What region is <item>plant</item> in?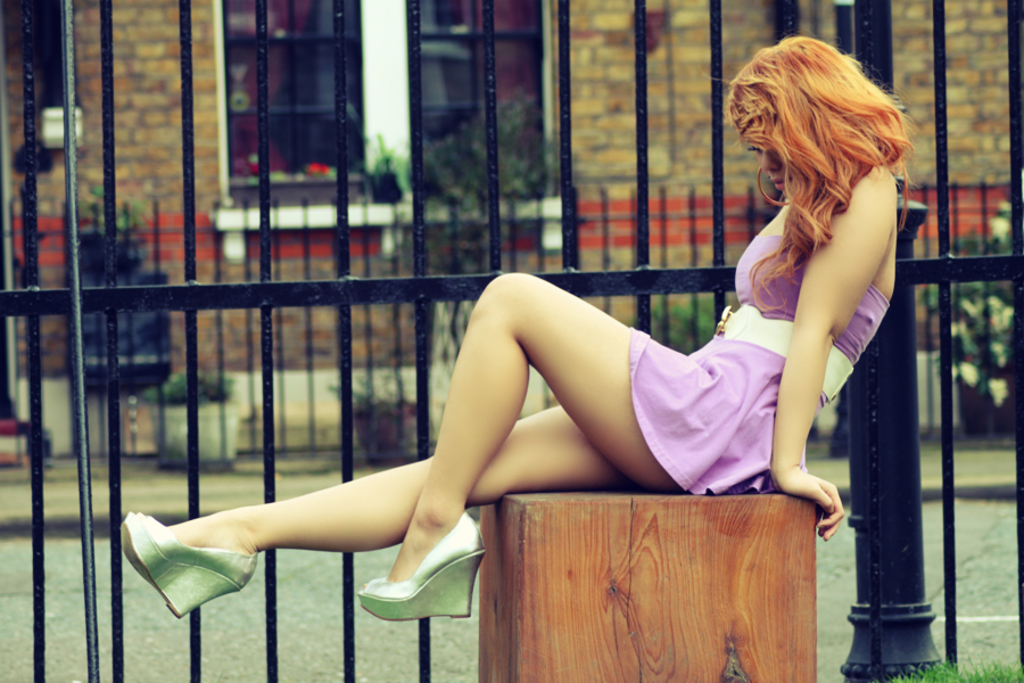
BBox(368, 87, 555, 280).
